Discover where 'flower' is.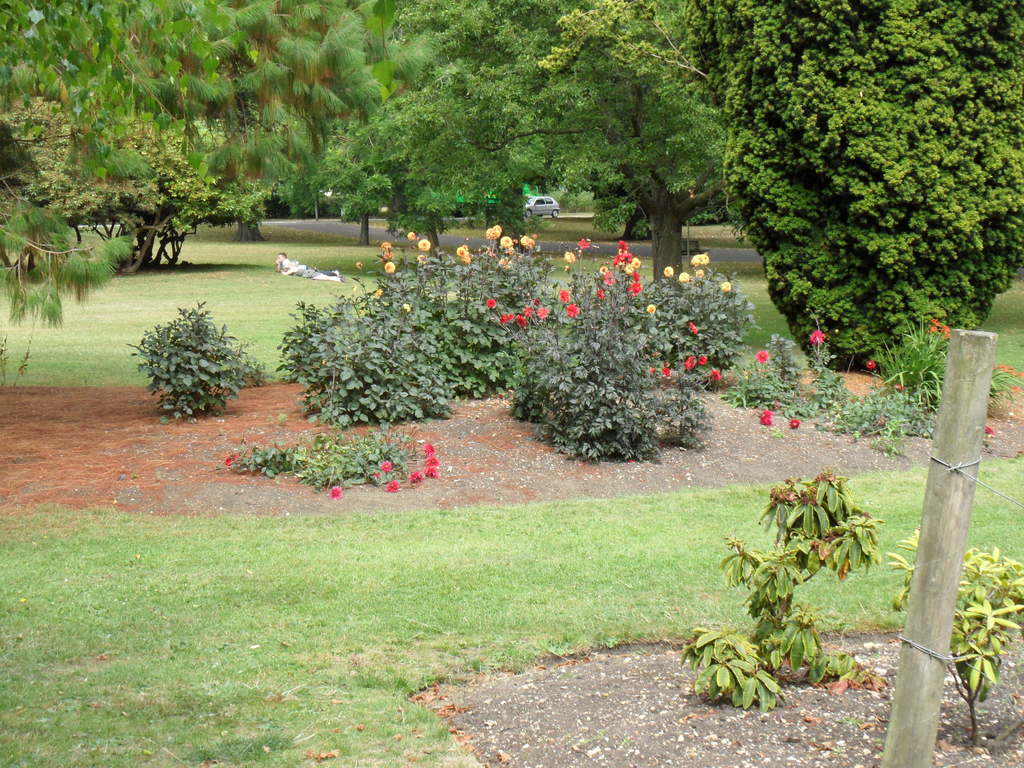
Discovered at 752,347,772,367.
